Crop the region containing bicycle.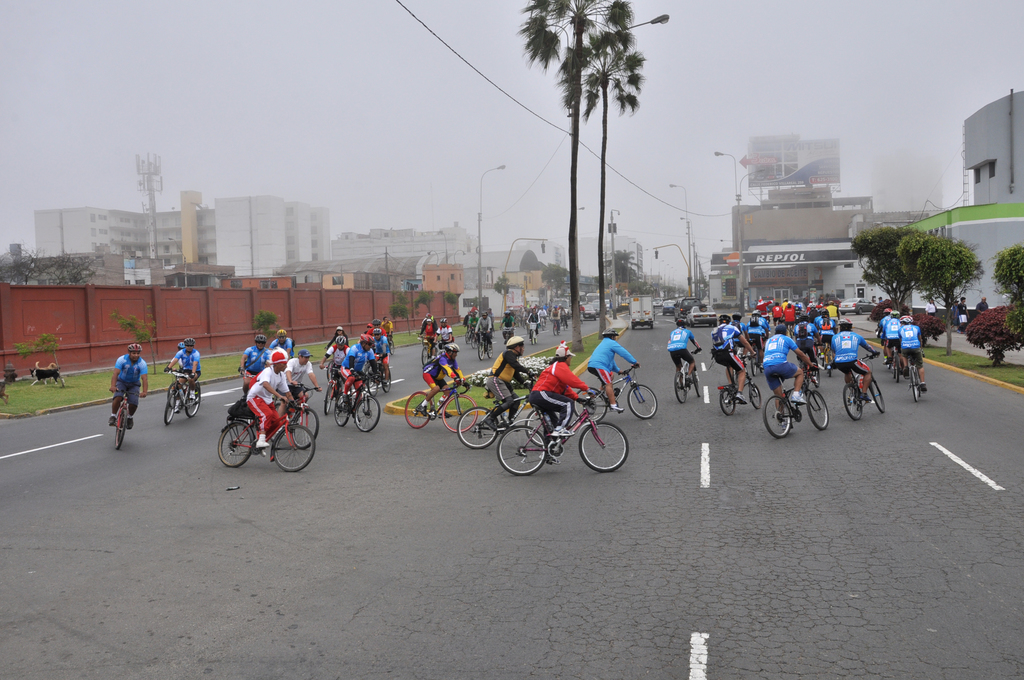
Crop region: pyautogui.locateOnScreen(819, 337, 845, 380).
